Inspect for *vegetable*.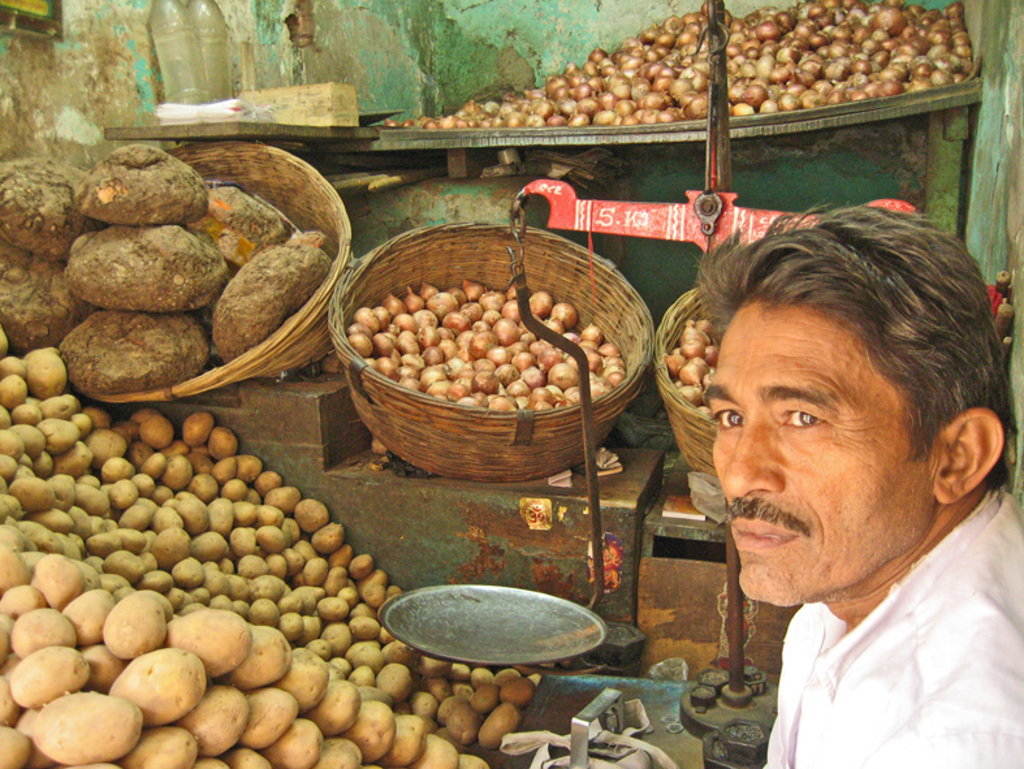
Inspection: x1=0, y1=543, x2=26, y2=584.
